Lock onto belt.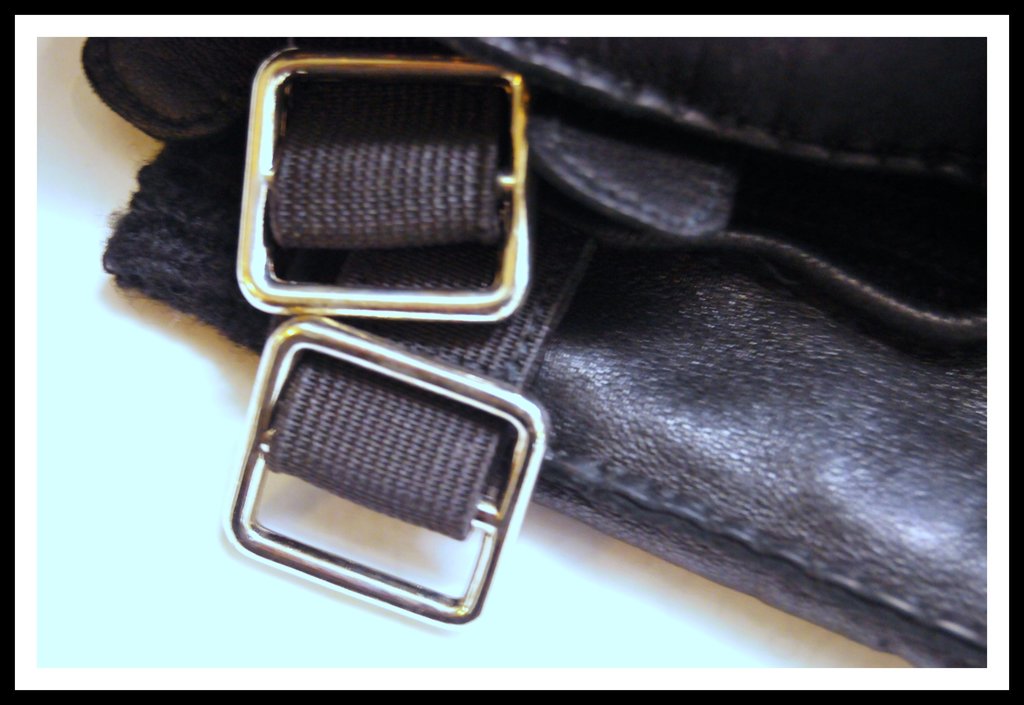
Locked: l=46, t=54, r=931, b=576.
